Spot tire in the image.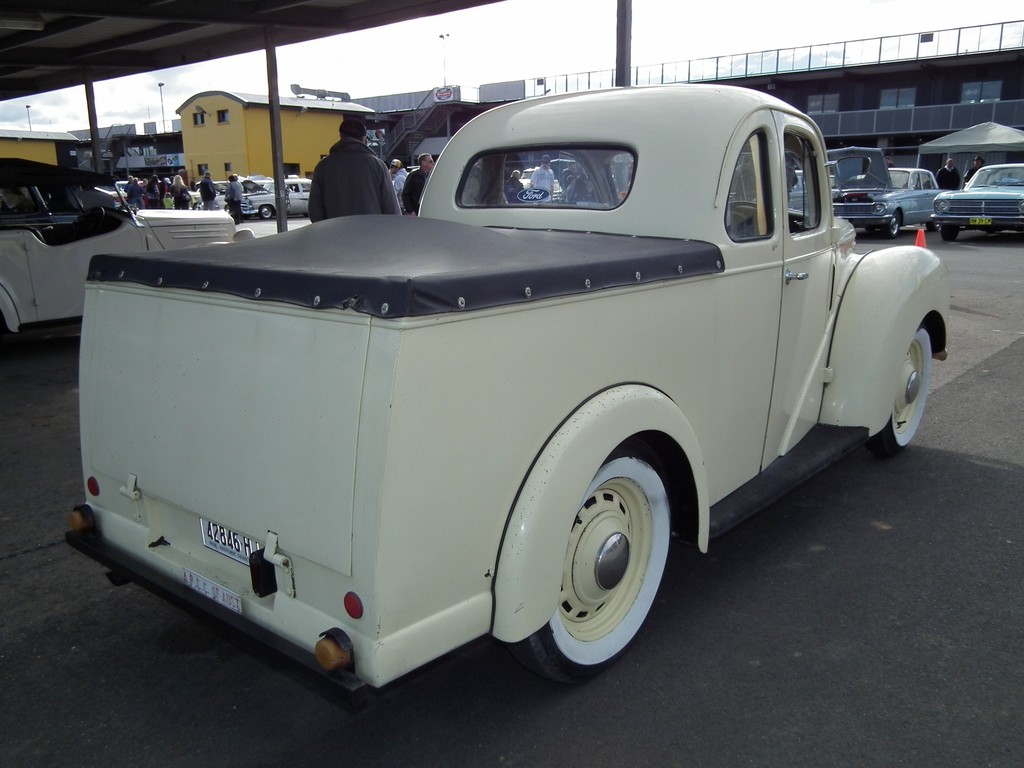
tire found at crop(885, 211, 904, 234).
